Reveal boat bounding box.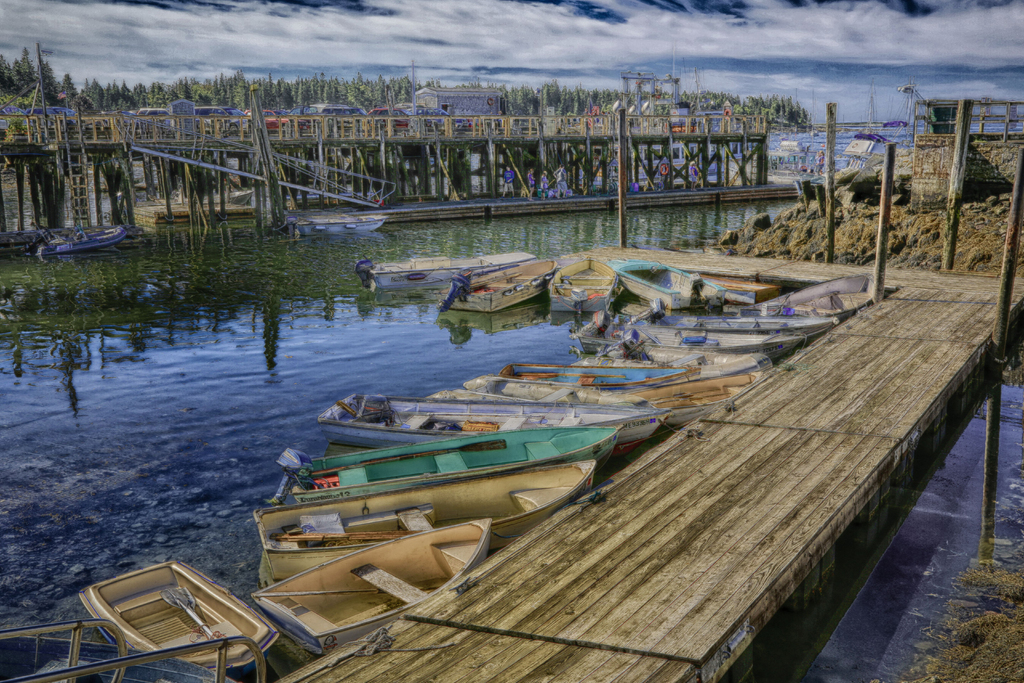
Revealed: select_region(640, 310, 851, 359).
